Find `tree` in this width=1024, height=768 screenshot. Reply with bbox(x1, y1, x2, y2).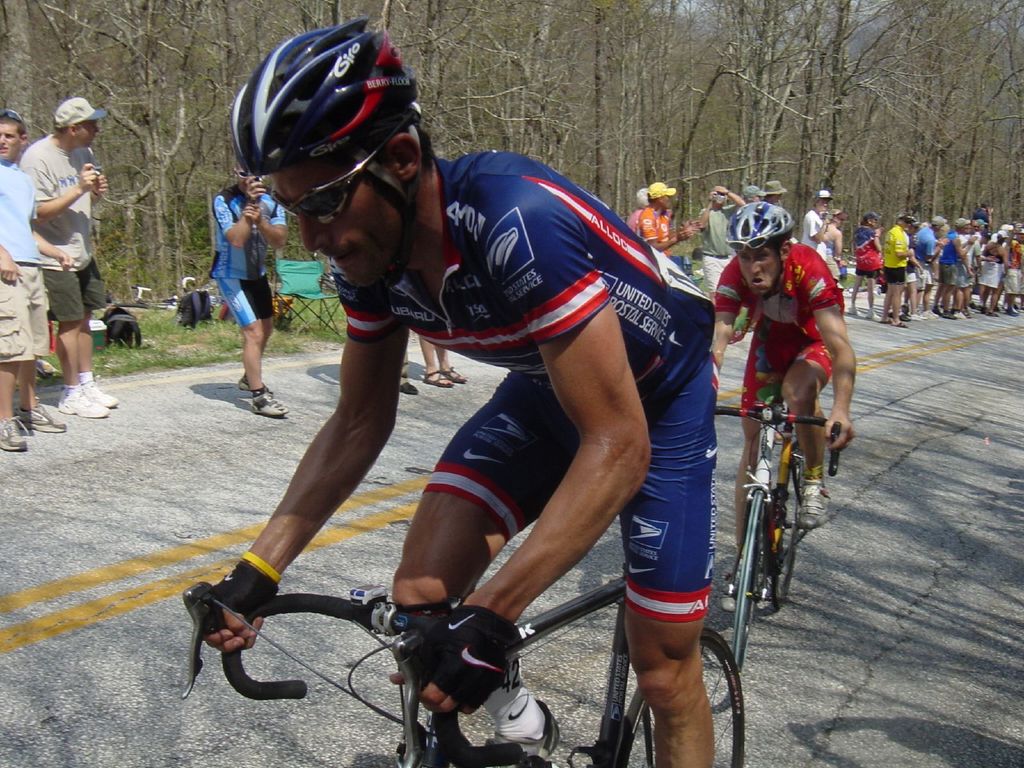
bbox(93, 0, 221, 322).
